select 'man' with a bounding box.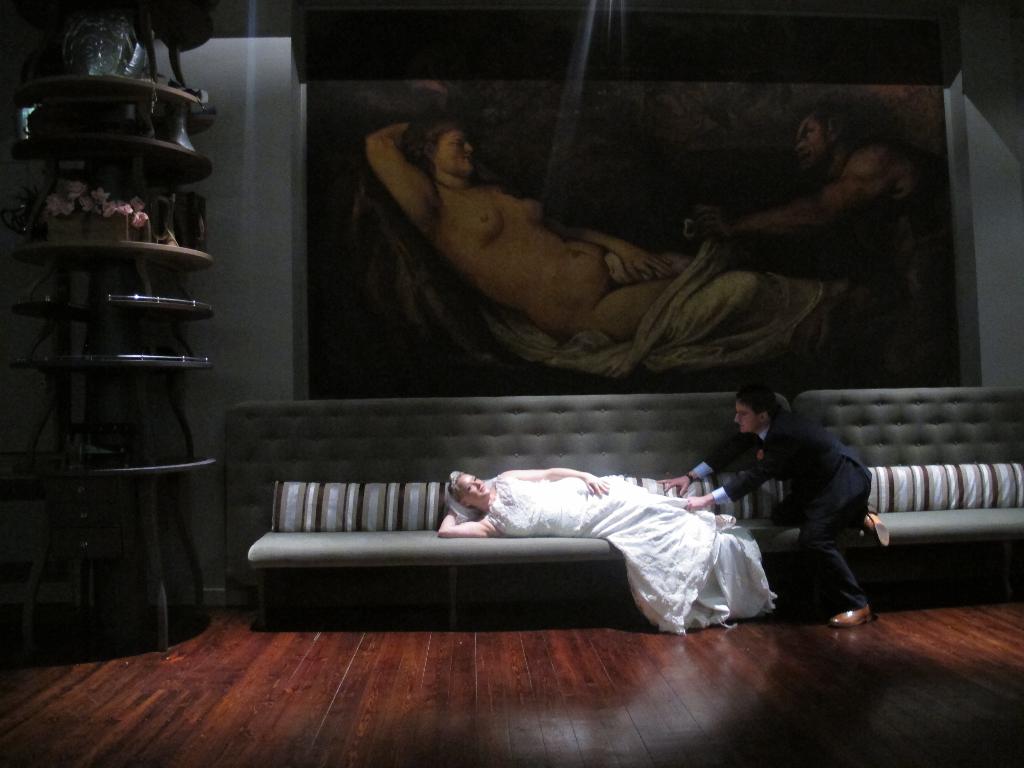
[left=657, top=387, right=893, bottom=631].
